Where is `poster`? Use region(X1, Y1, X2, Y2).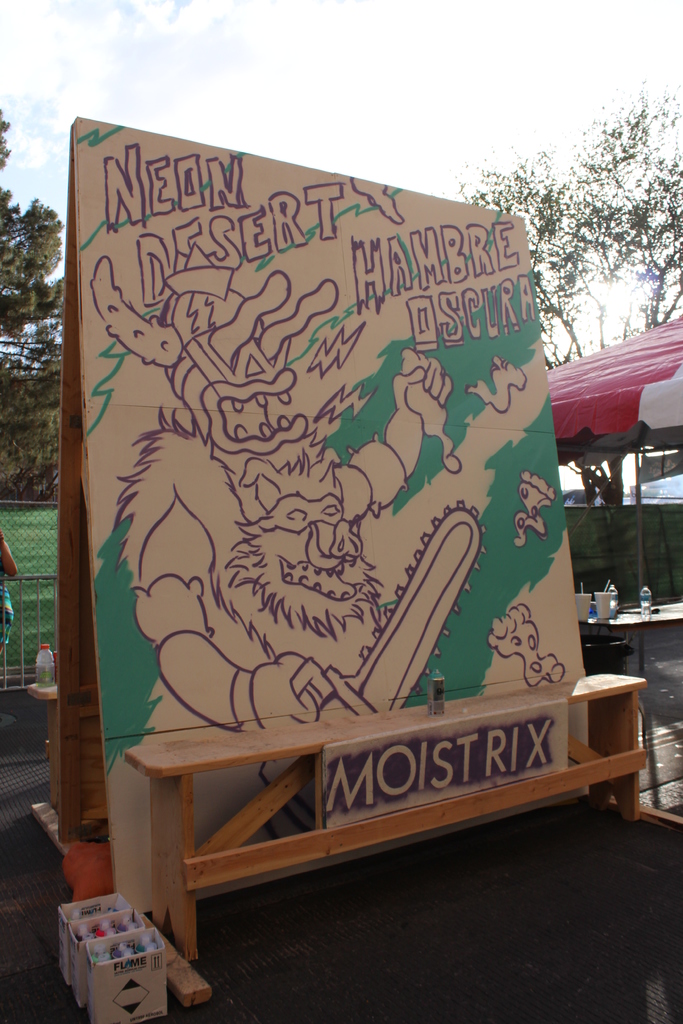
region(72, 124, 593, 916).
